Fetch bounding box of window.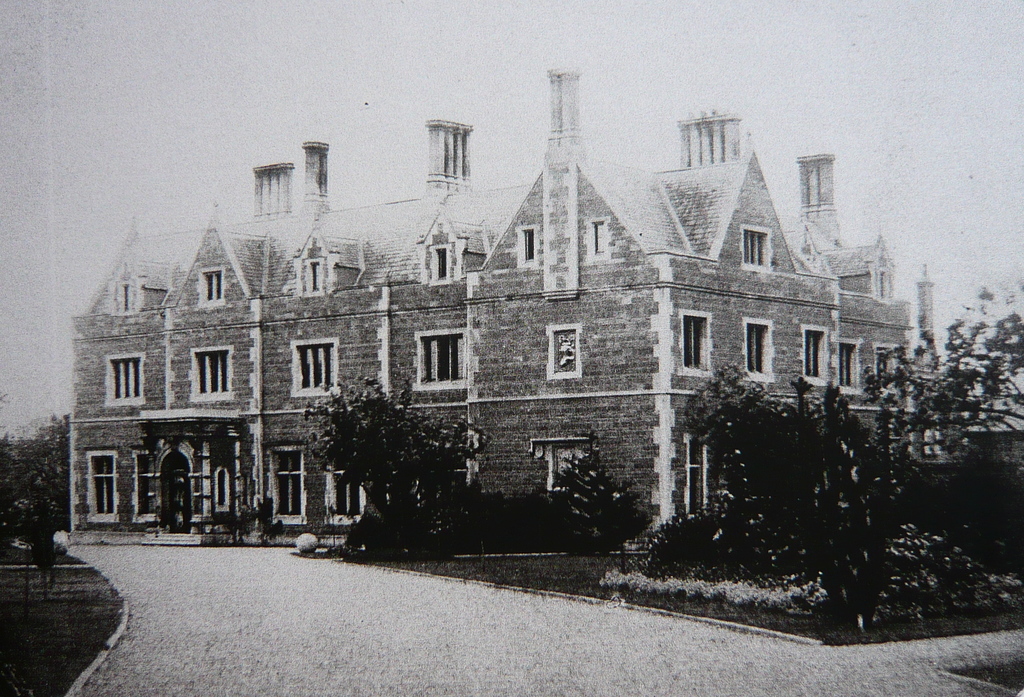
Bbox: (left=294, top=255, right=326, bottom=292).
